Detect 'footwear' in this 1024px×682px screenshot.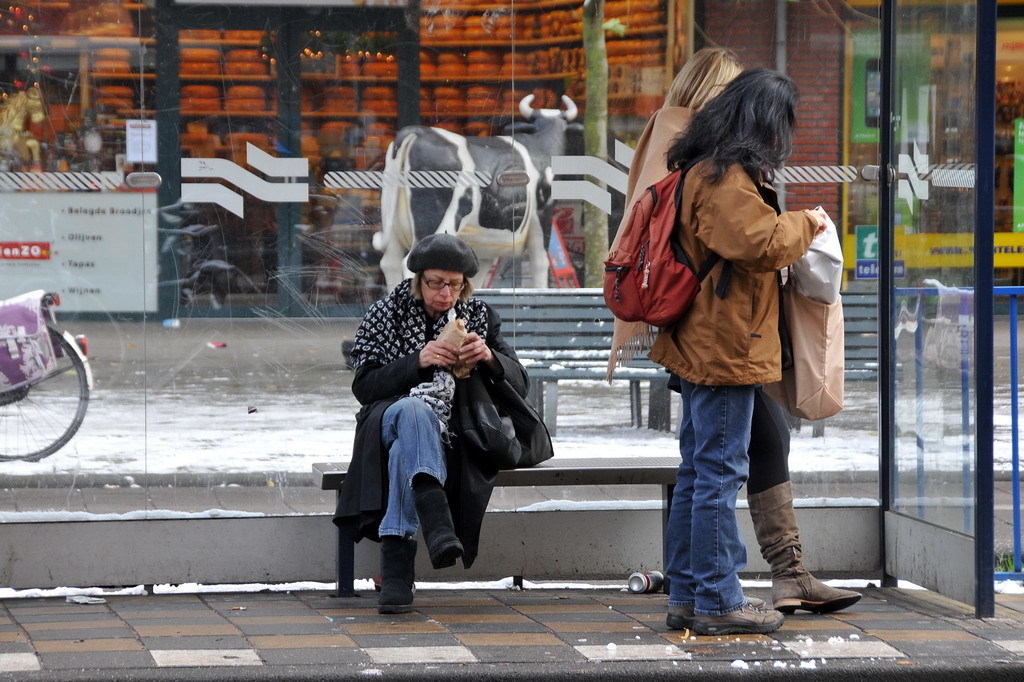
Detection: <box>378,538,425,614</box>.
